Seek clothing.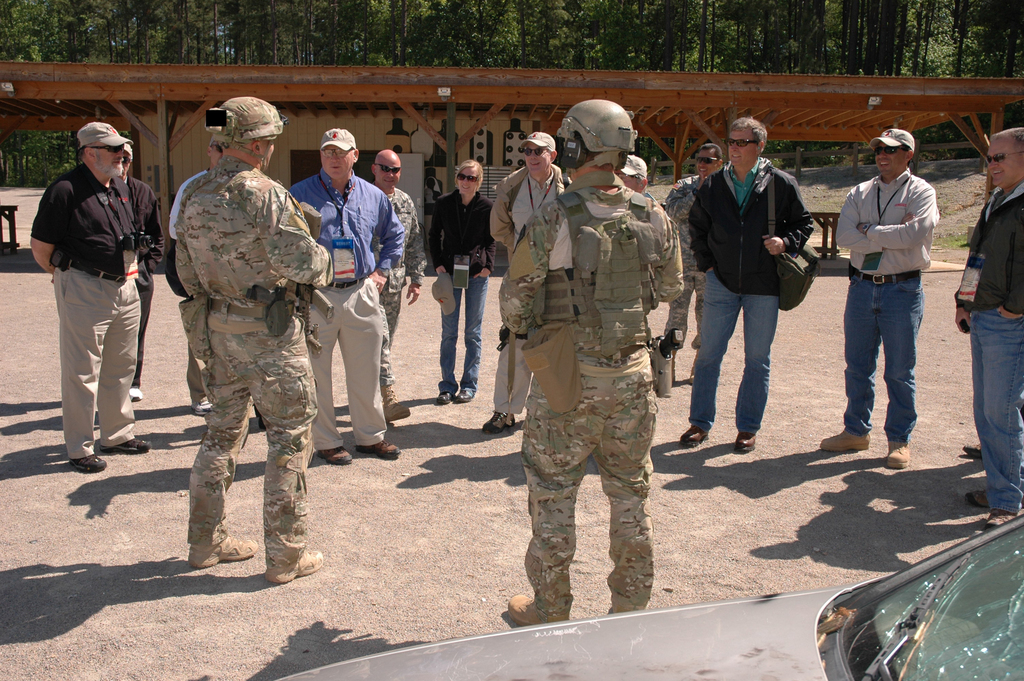
left=175, top=154, right=333, bottom=574.
